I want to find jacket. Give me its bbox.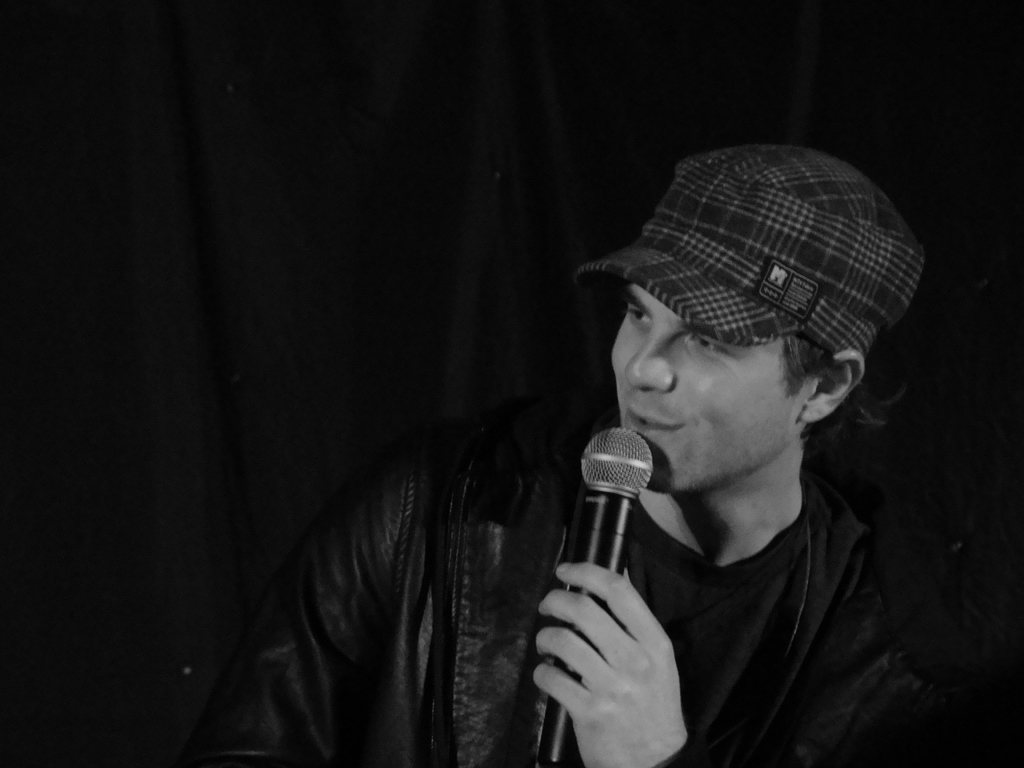
bbox=(188, 173, 905, 767).
